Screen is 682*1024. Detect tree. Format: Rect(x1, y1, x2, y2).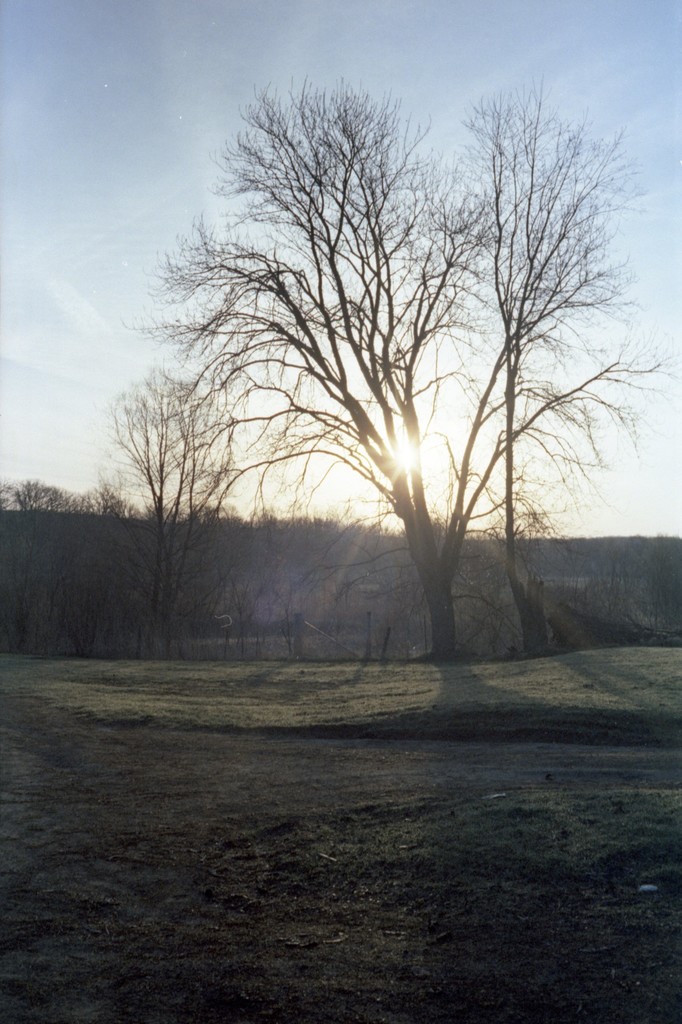
Rect(542, 536, 668, 657).
